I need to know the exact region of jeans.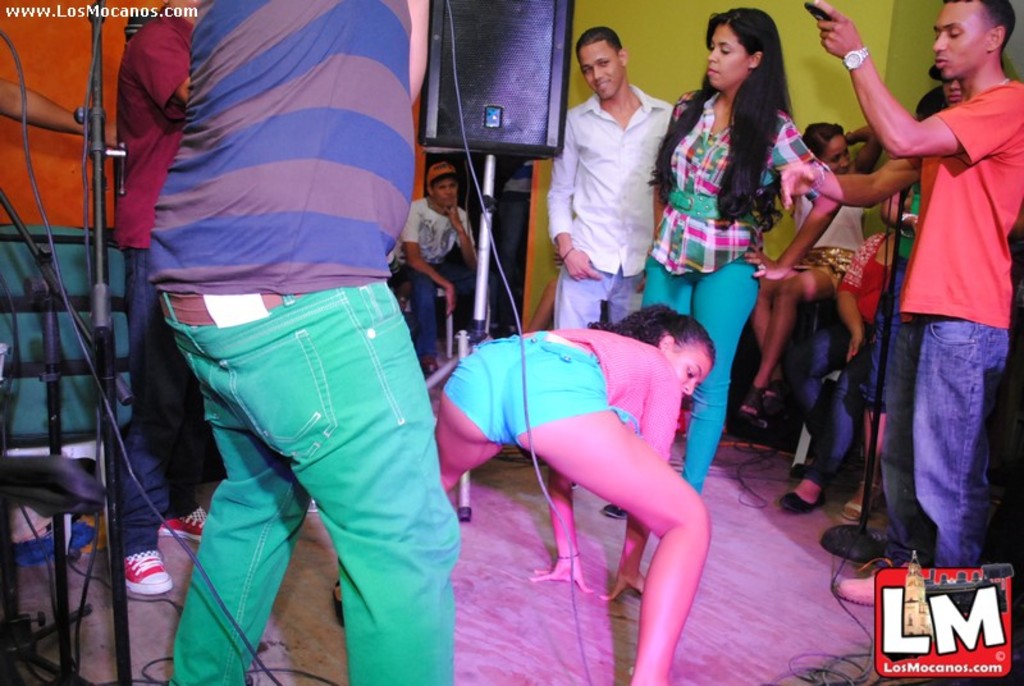
Region: 388, 257, 475, 375.
